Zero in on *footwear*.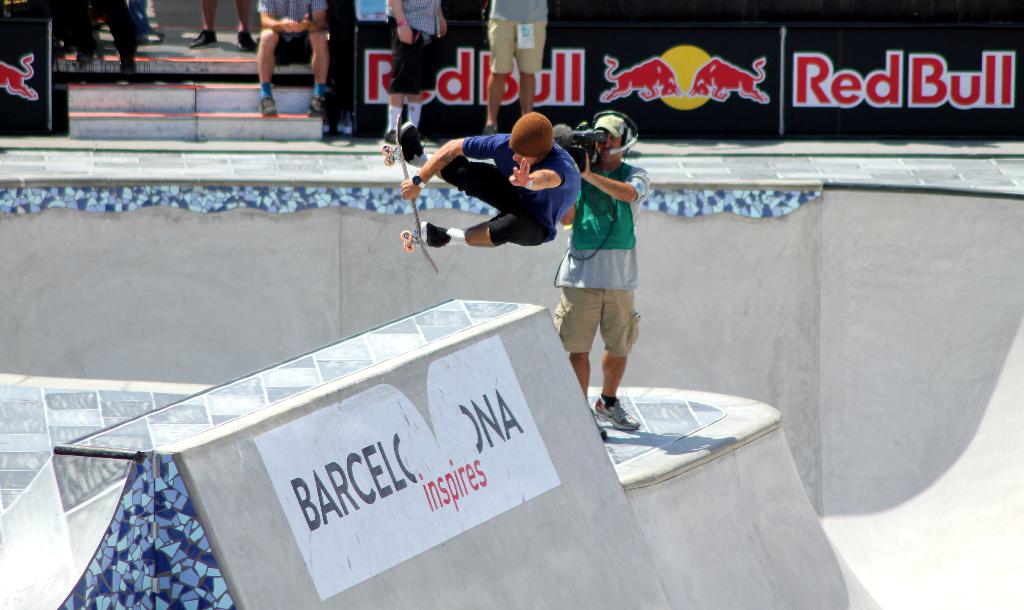
Zeroed in: (404, 119, 425, 167).
